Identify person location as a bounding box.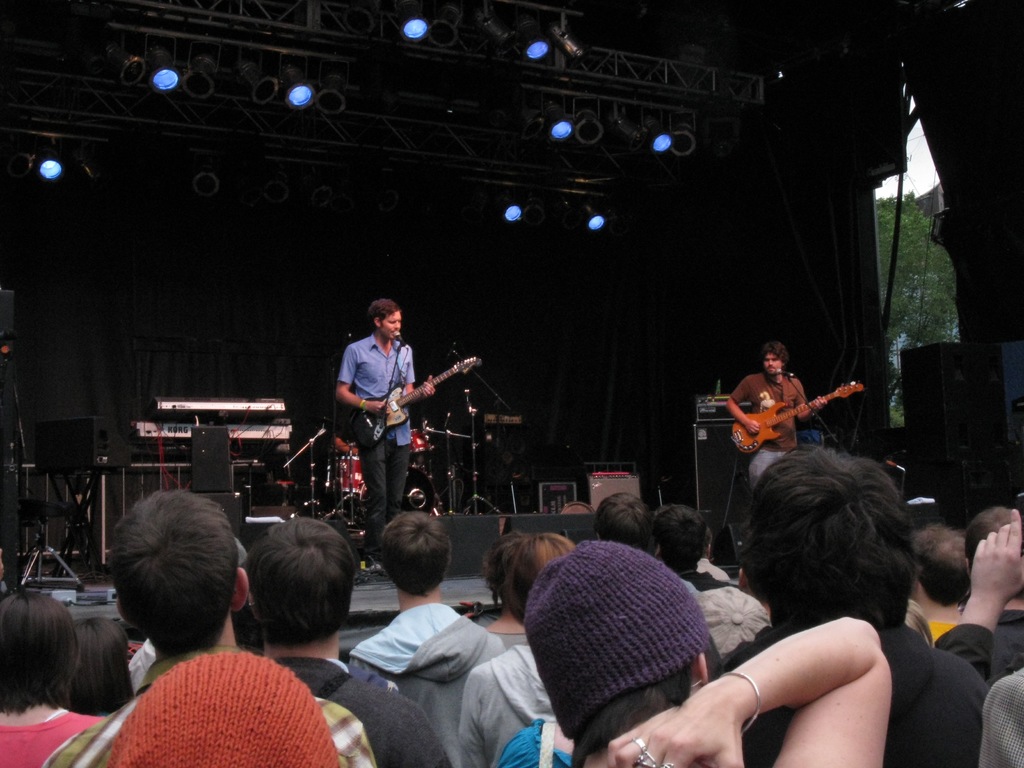
x1=452, y1=525, x2=563, y2=767.
